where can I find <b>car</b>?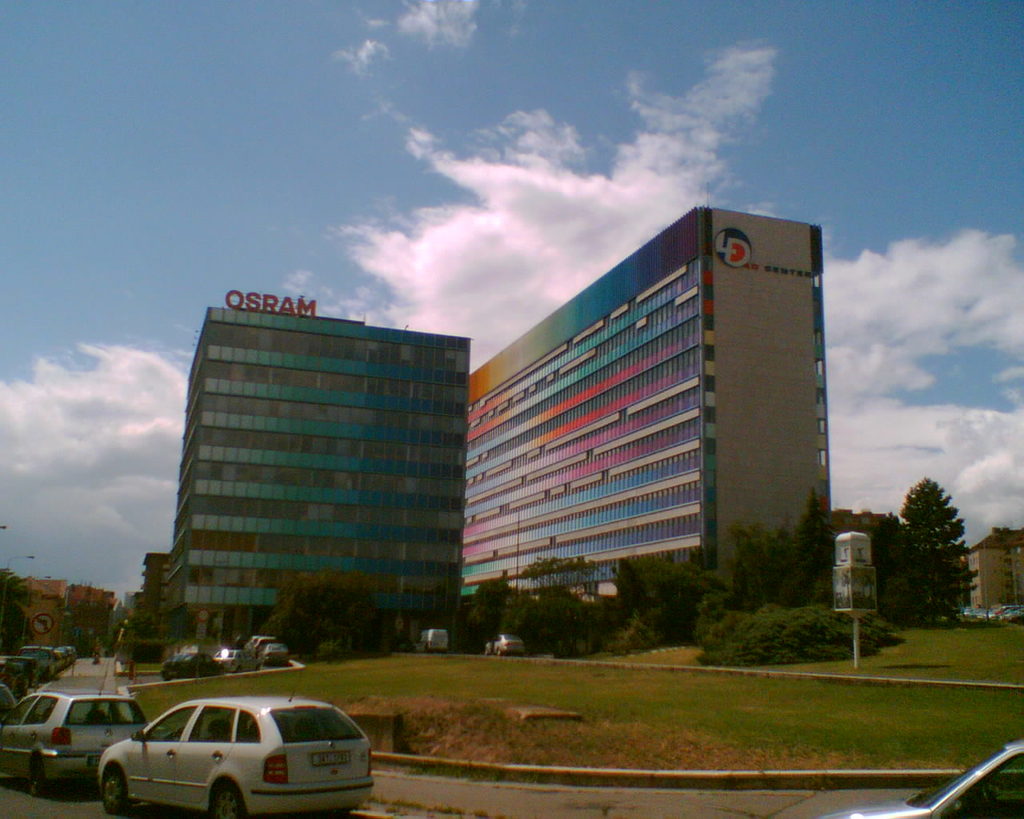
You can find it at <box>0,681,17,728</box>.
